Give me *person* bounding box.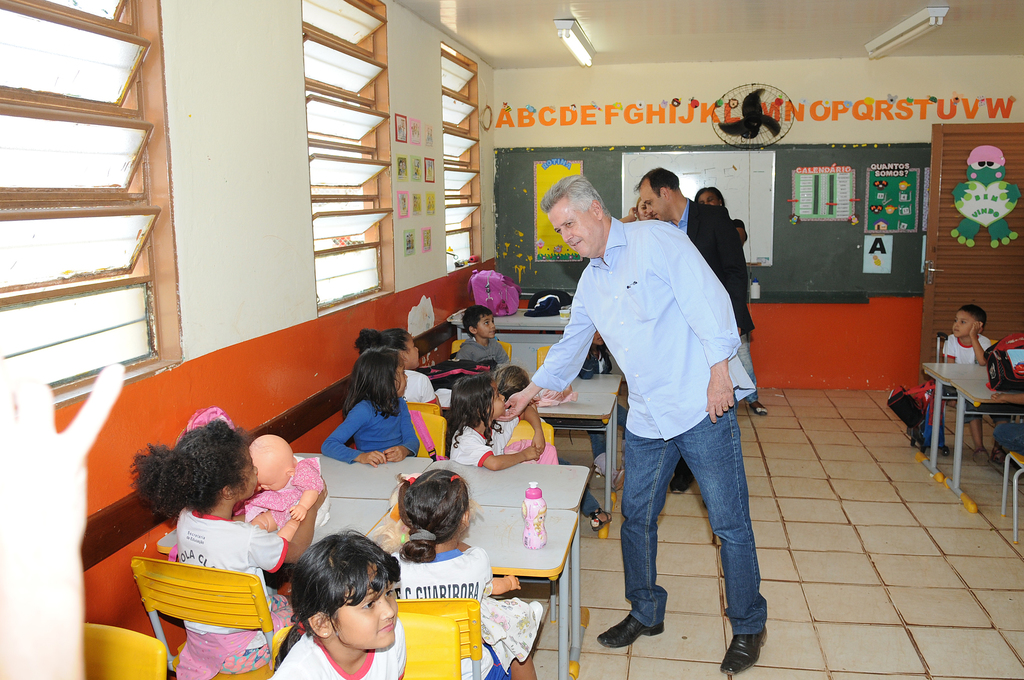
select_region(440, 373, 537, 478).
